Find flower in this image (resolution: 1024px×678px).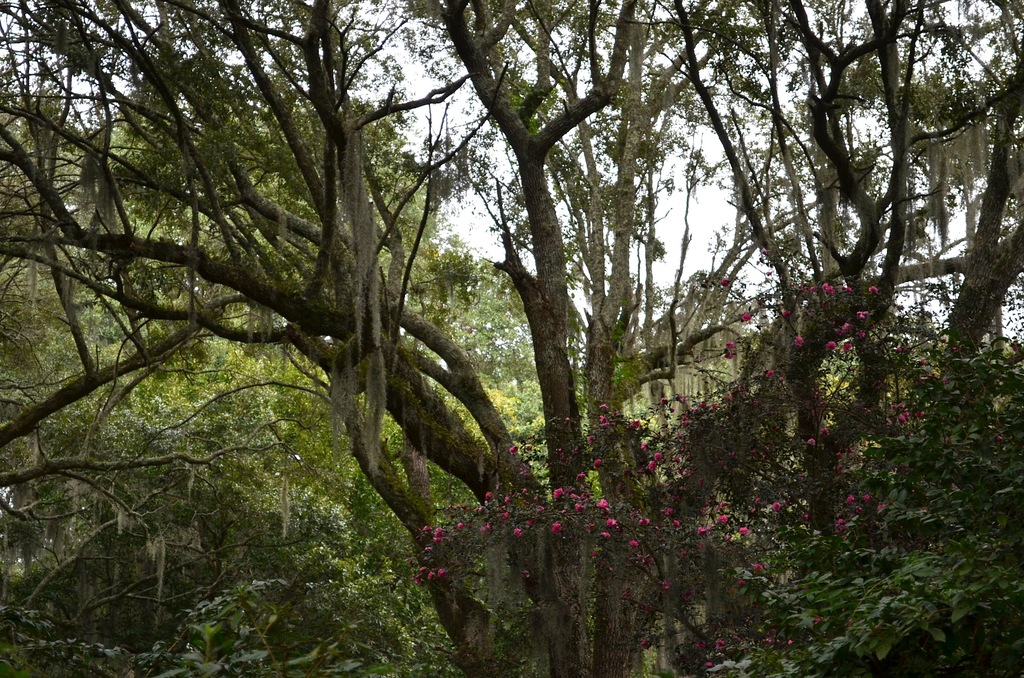
<bbox>742, 307, 757, 323</bbox>.
